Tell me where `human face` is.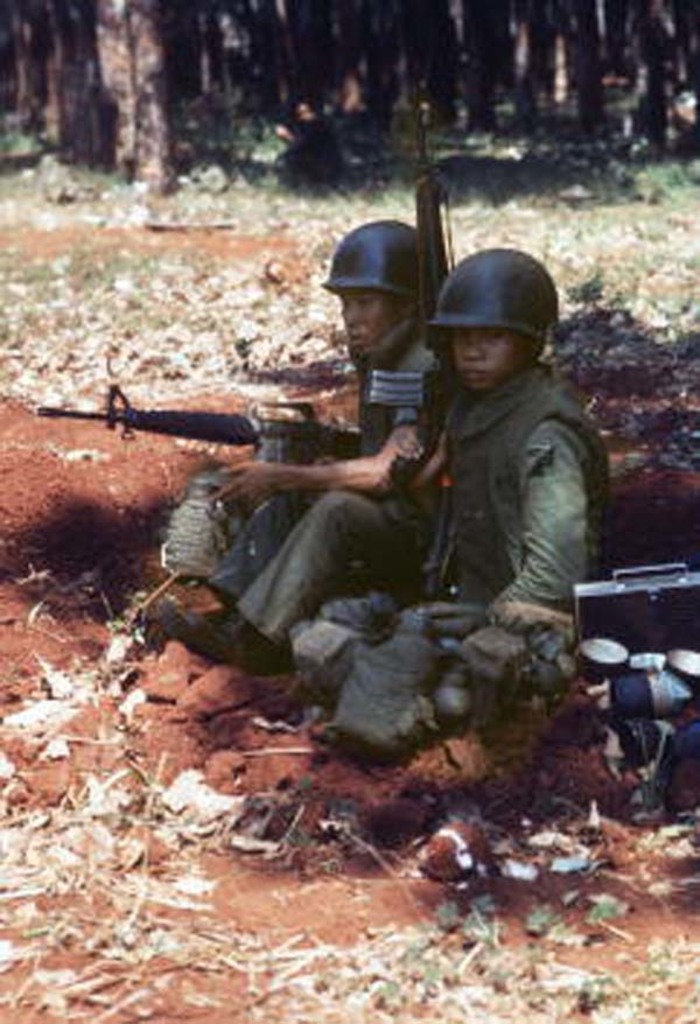
`human face` is at [453,322,520,395].
